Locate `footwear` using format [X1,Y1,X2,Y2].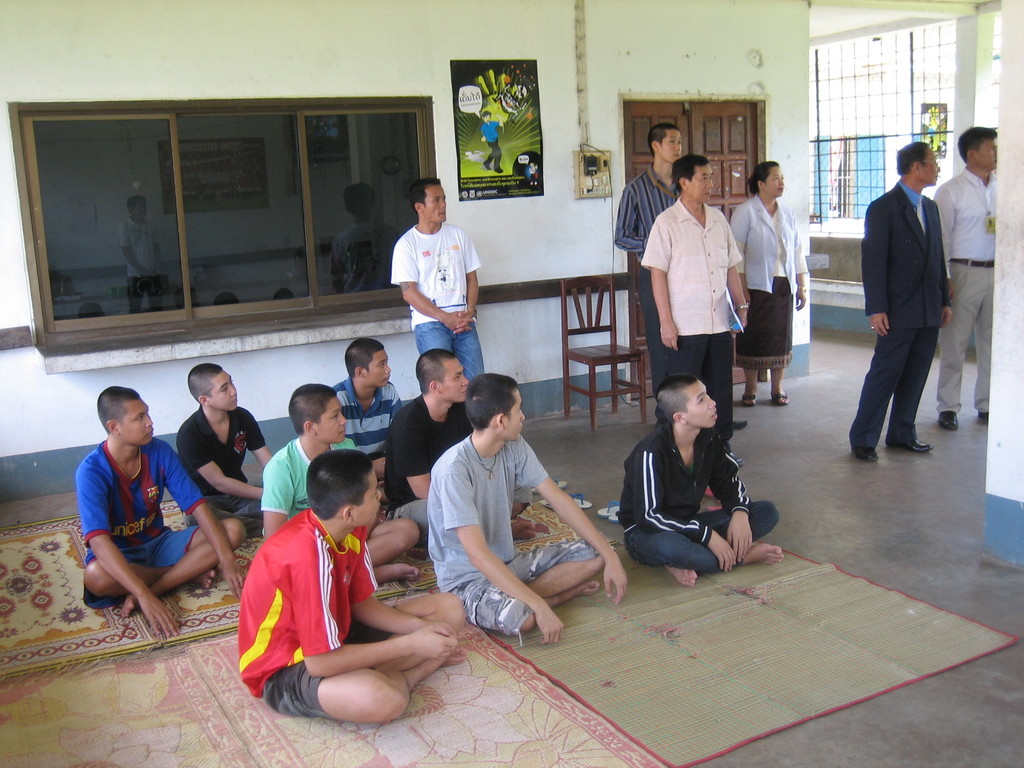
[558,483,567,490].
